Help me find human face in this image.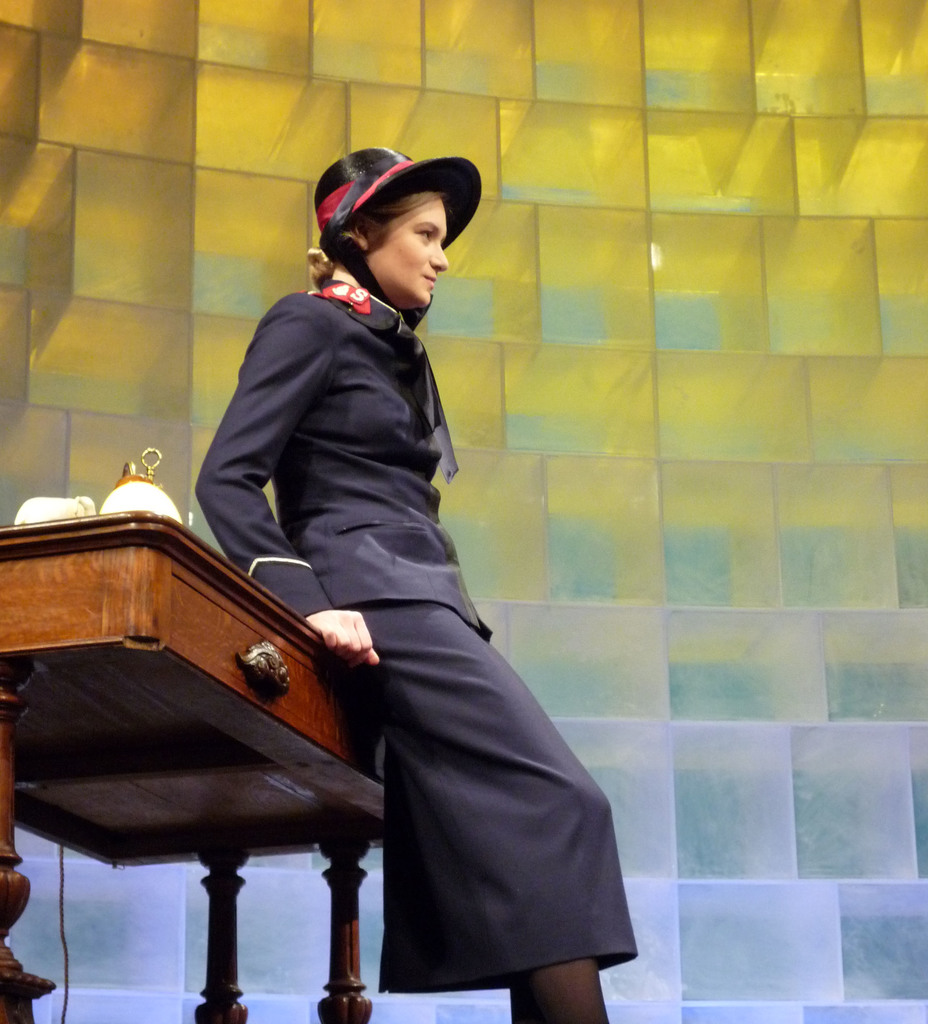
Found it: 362,193,451,307.
